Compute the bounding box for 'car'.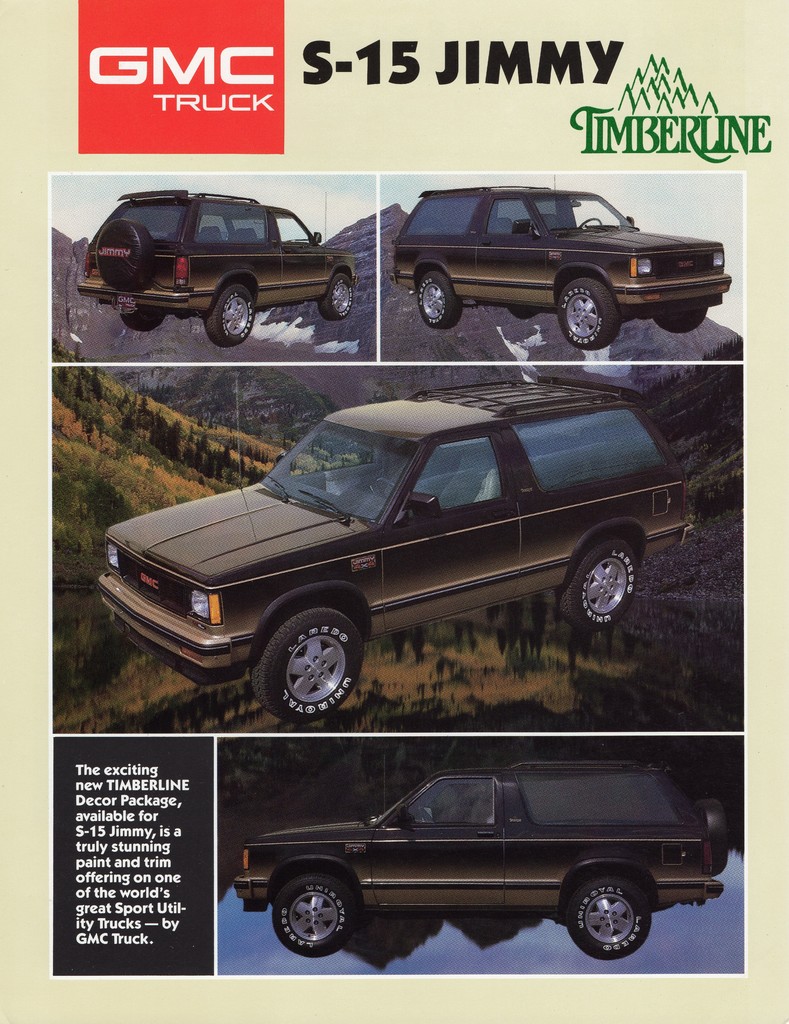
395:181:729:344.
